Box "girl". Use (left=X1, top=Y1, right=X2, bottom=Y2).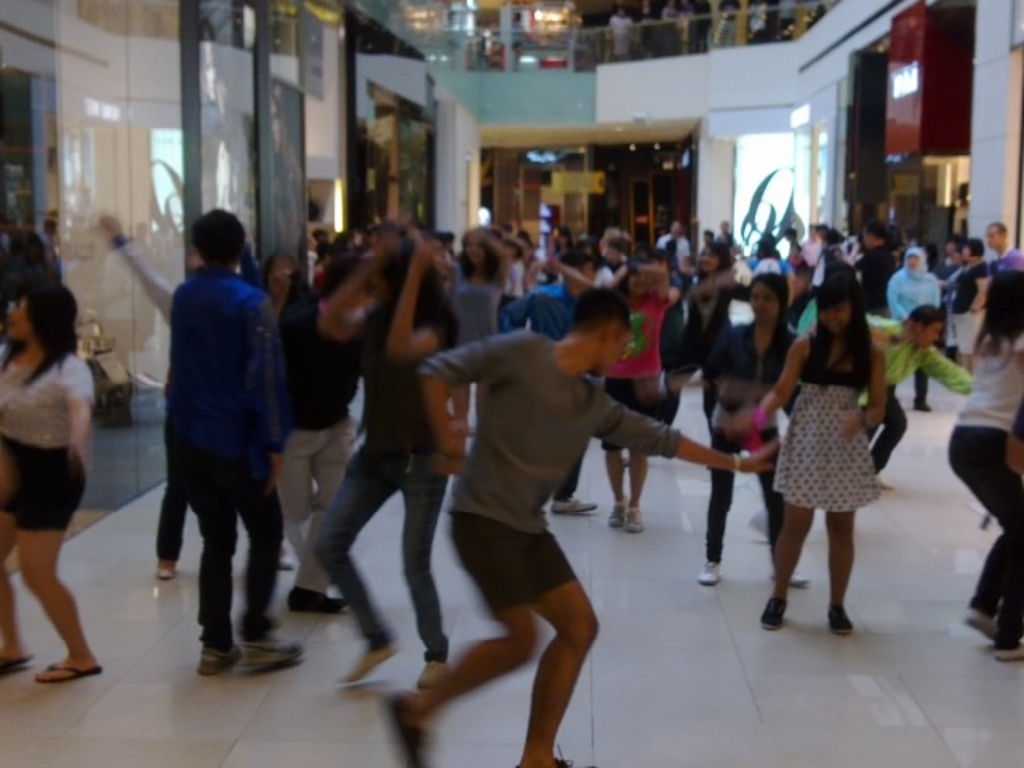
(left=312, top=237, right=458, bottom=678).
